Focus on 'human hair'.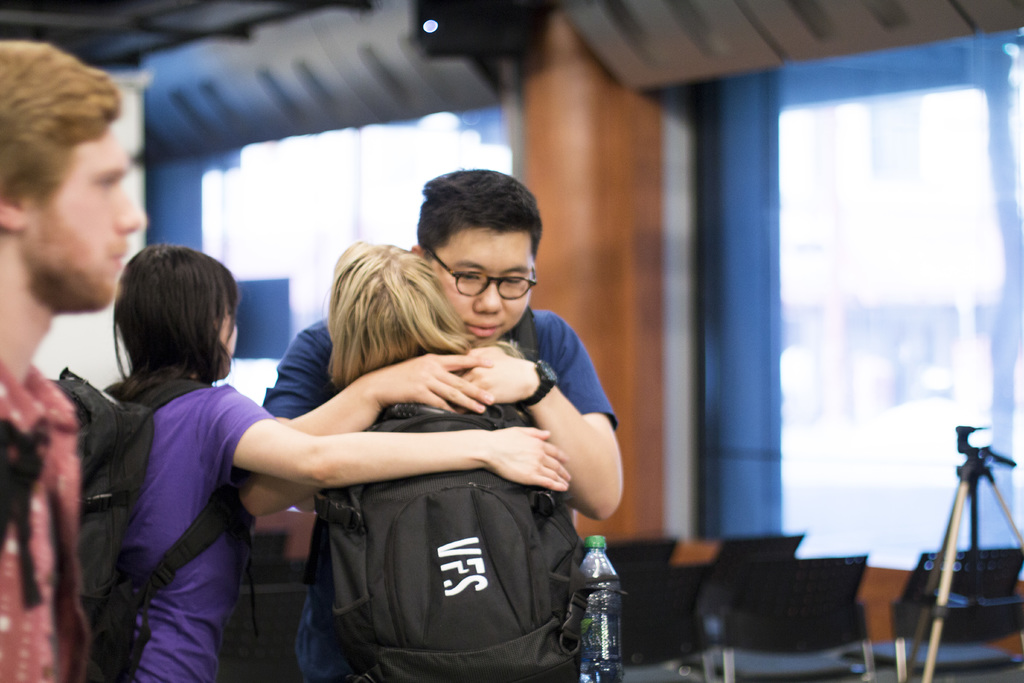
Focused at 413, 168, 541, 258.
